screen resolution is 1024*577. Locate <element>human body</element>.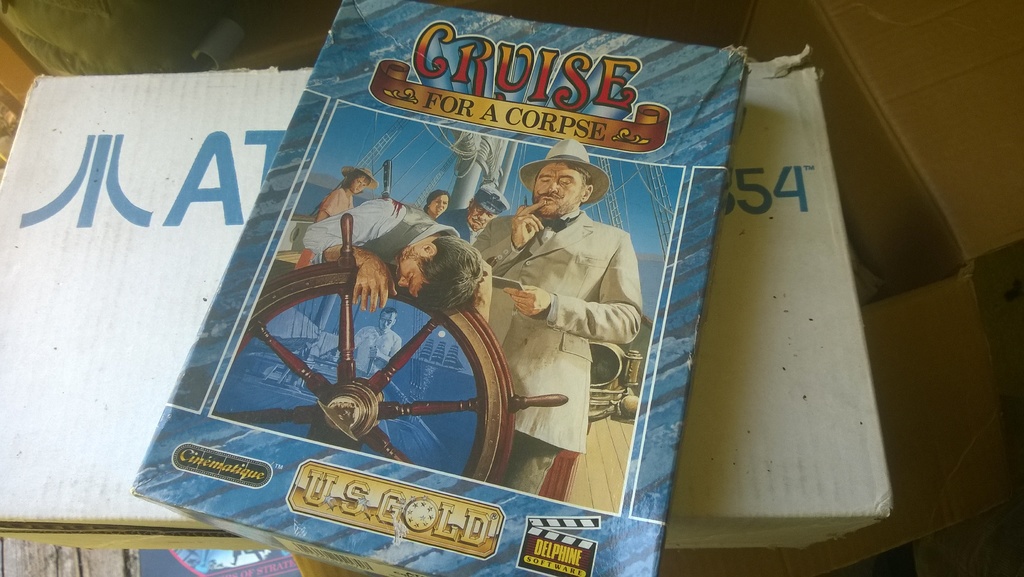
bbox(353, 326, 404, 376).
